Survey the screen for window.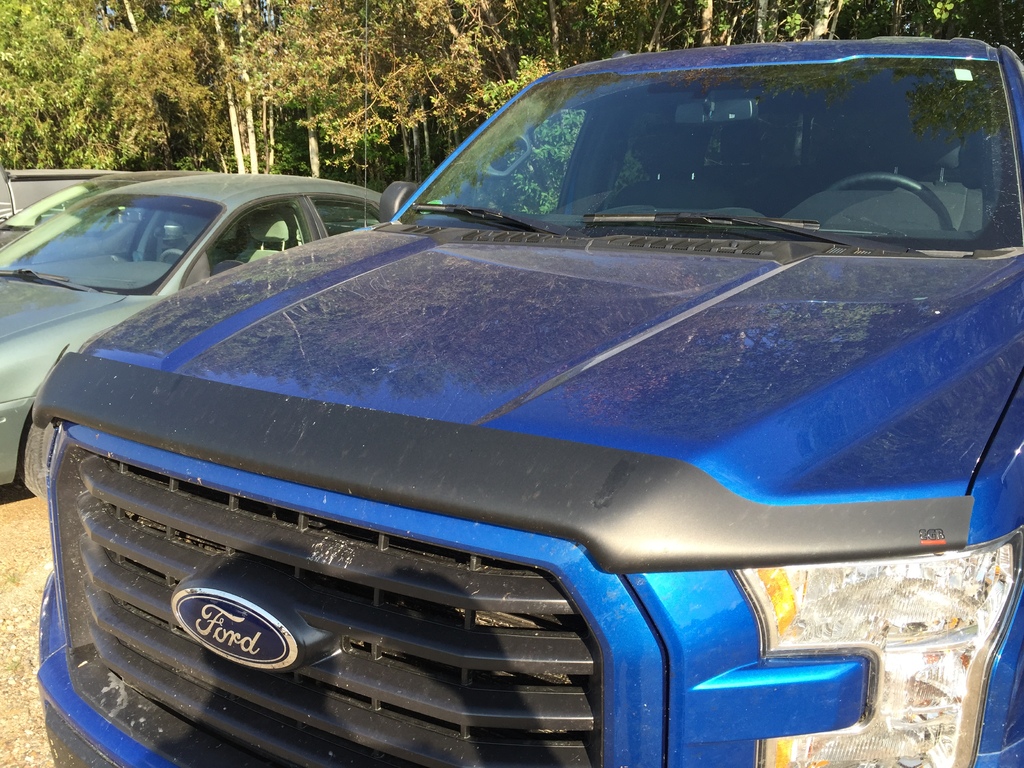
Survey found: pyautogui.locateOnScreen(314, 198, 387, 237).
